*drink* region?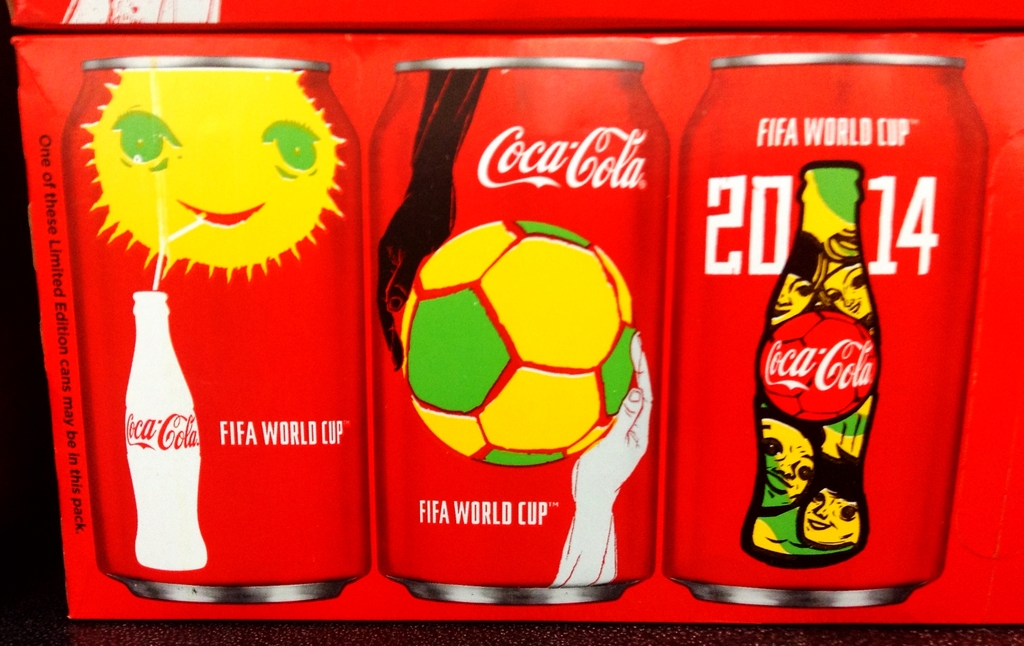
[x1=105, y1=291, x2=200, y2=576]
